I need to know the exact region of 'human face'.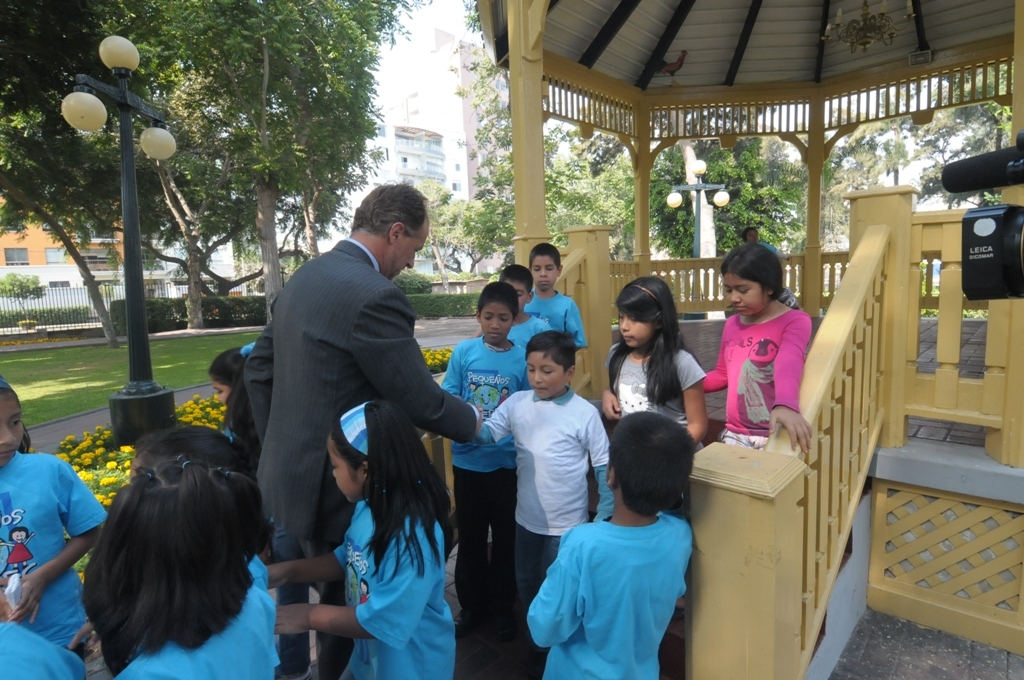
Region: bbox(209, 382, 232, 409).
